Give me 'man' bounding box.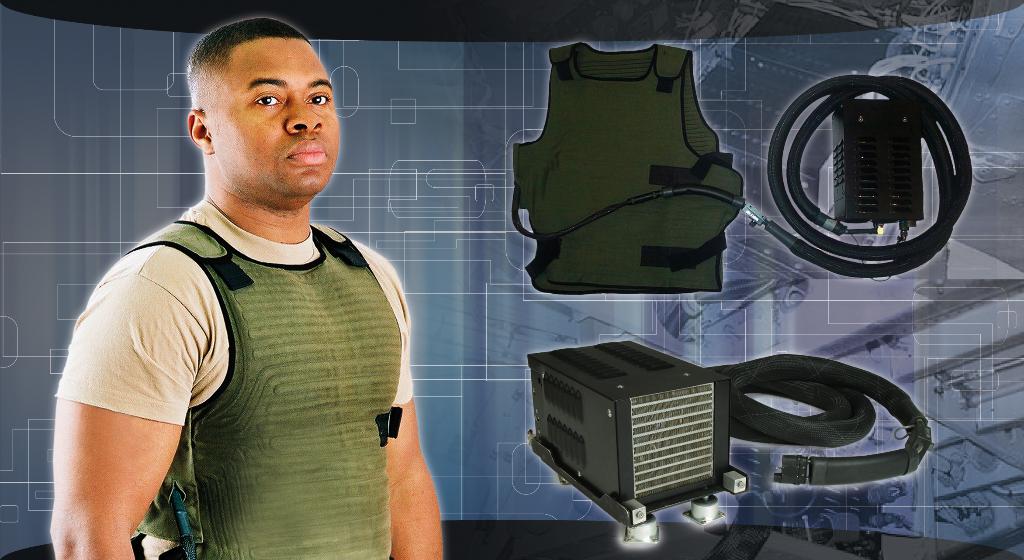
x1=58 y1=13 x2=424 y2=550.
